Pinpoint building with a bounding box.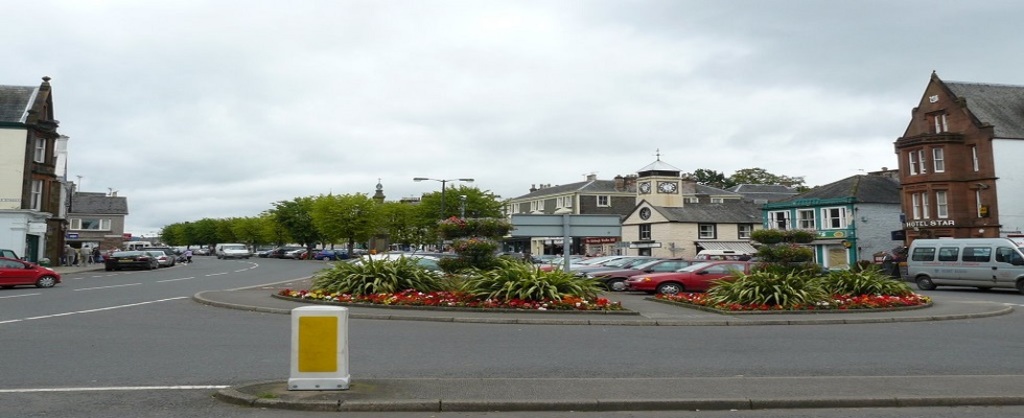
0:70:71:262.
